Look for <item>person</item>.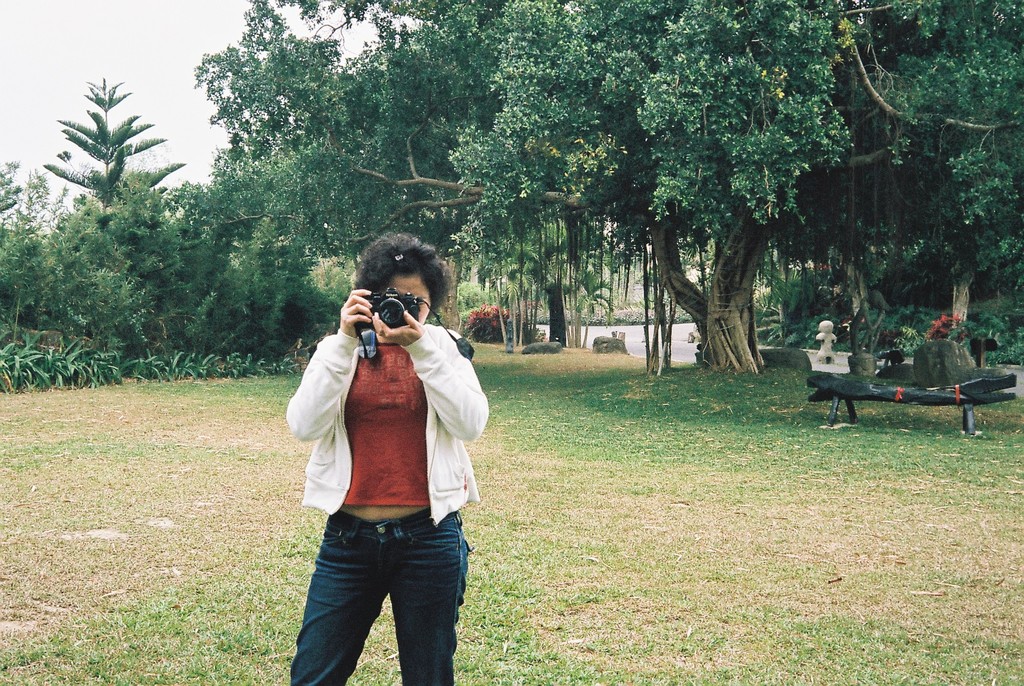
Found: <region>284, 231, 485, 672</region>.
